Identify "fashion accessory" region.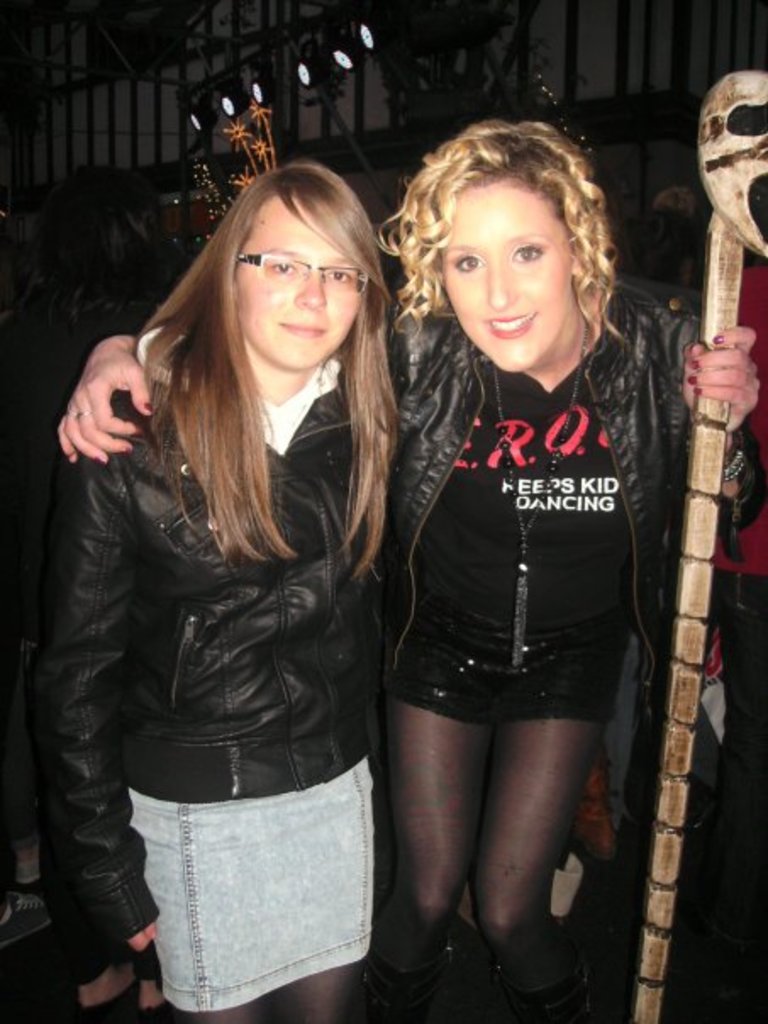
Region: l=71, t=402, r=78, b=420.
